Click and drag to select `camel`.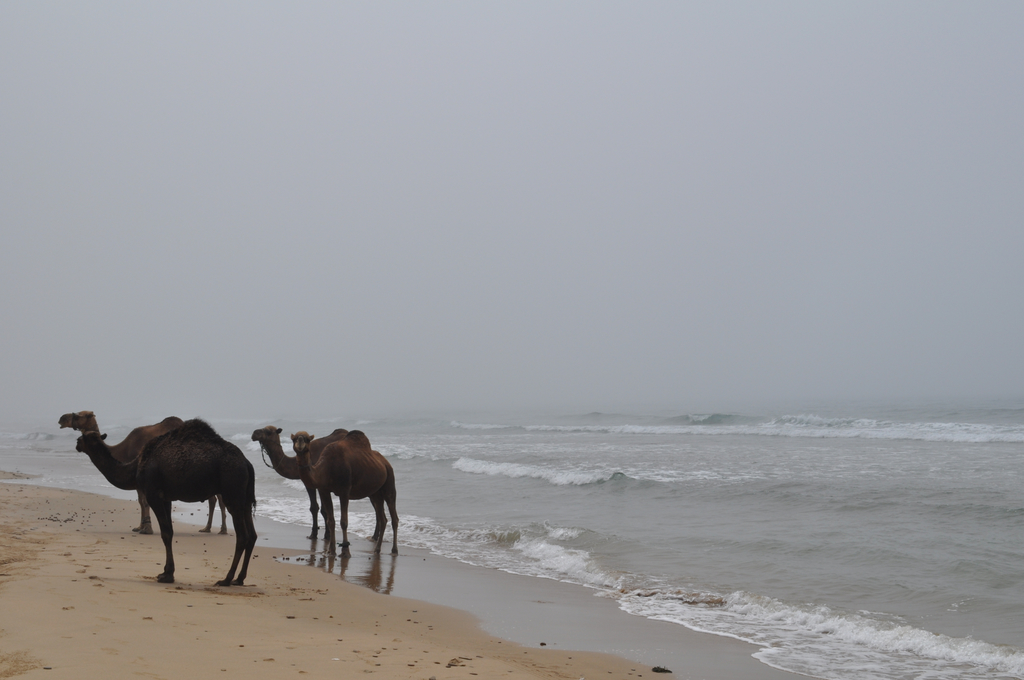
Selection: <region>75, 422, 267, 586</region>.
